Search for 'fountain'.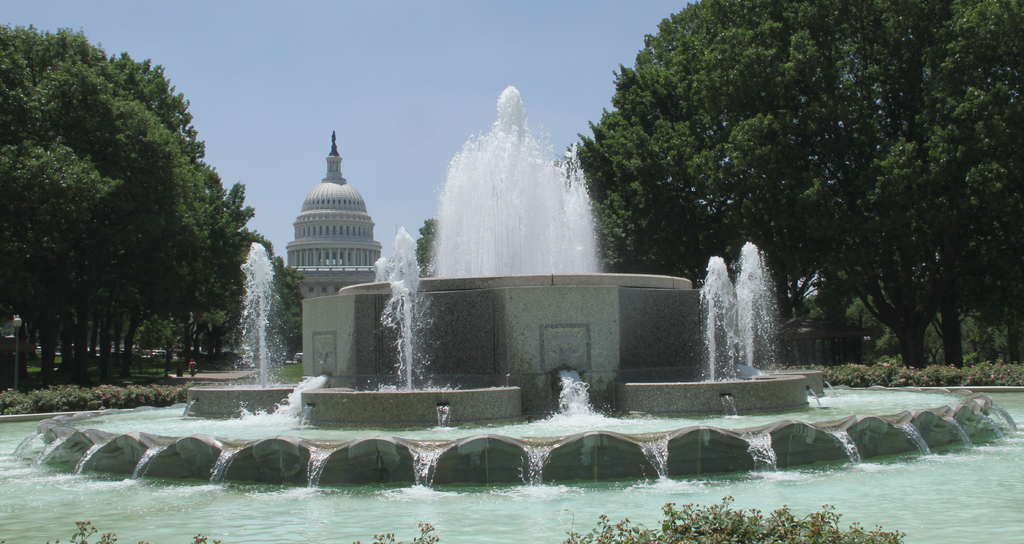
Found at x1=177, y1=71, x2=881, y2=483.
